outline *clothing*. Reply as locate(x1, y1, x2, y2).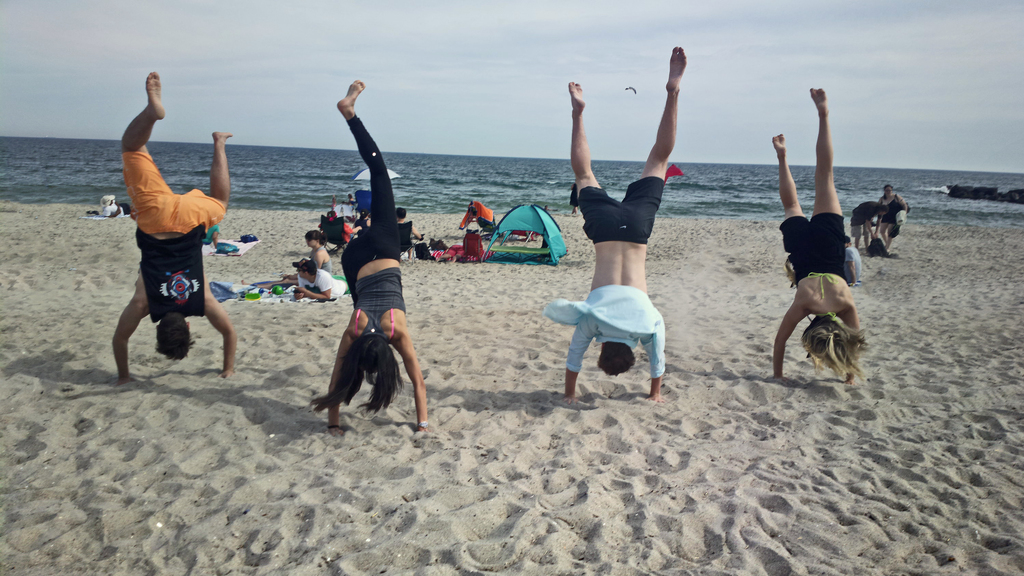
locate(543, 182, 665, 372).
